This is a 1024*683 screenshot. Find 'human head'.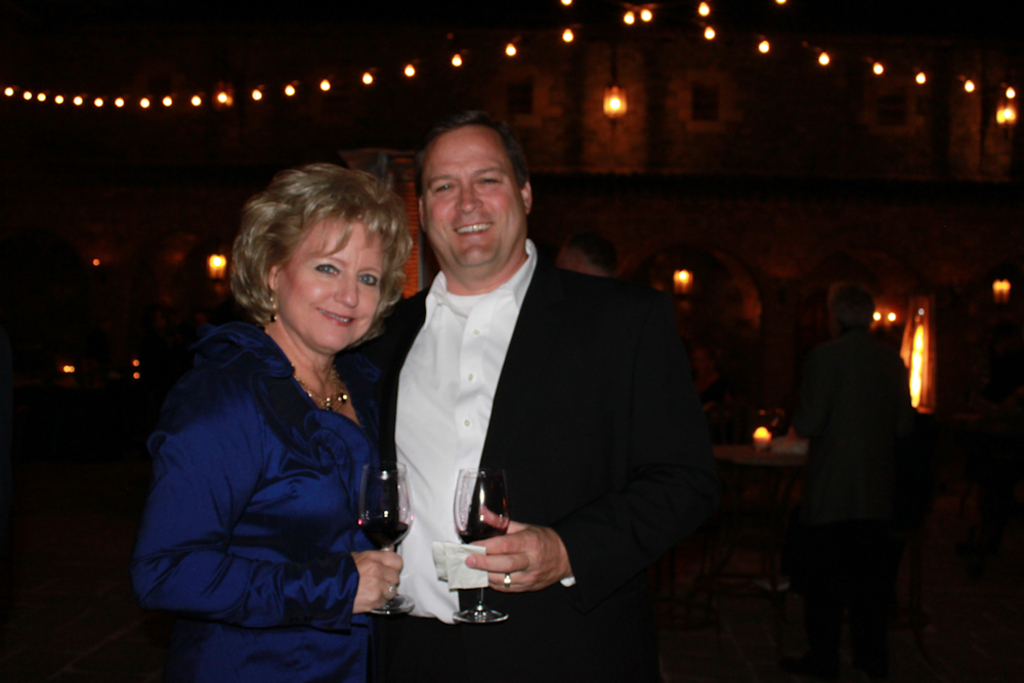
Bounding box: {"x1": 227, "y1": 158, "x2": 415, "y2": 348}.
